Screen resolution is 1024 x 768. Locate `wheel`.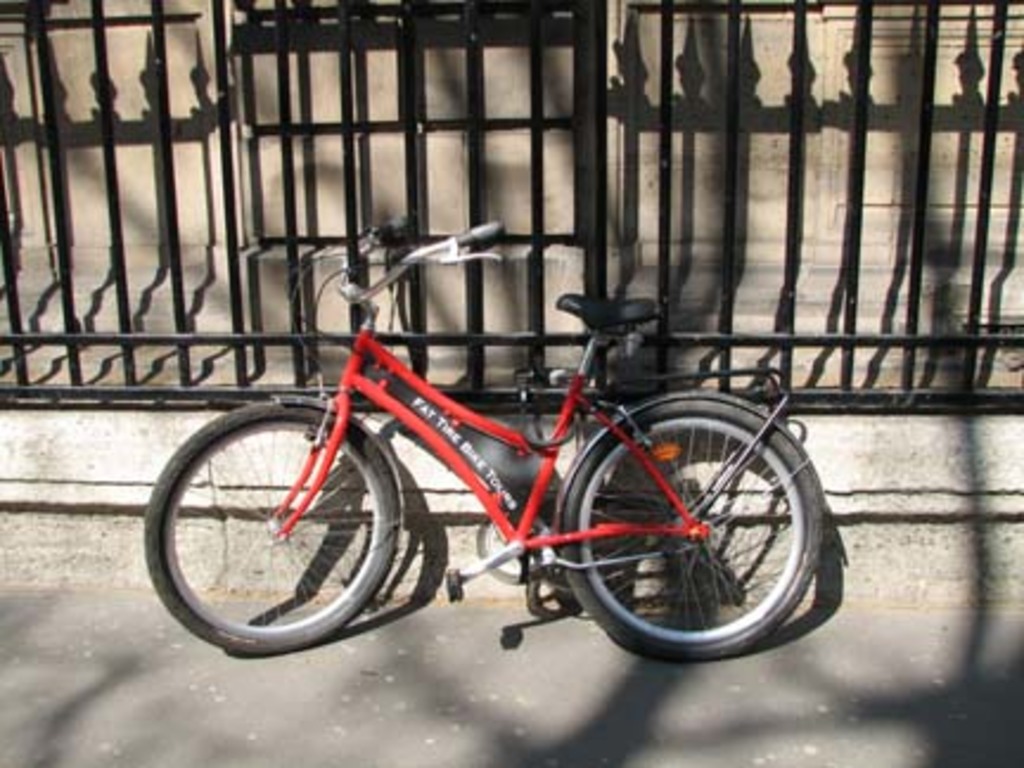
detection(142, 403, 405, 666).
